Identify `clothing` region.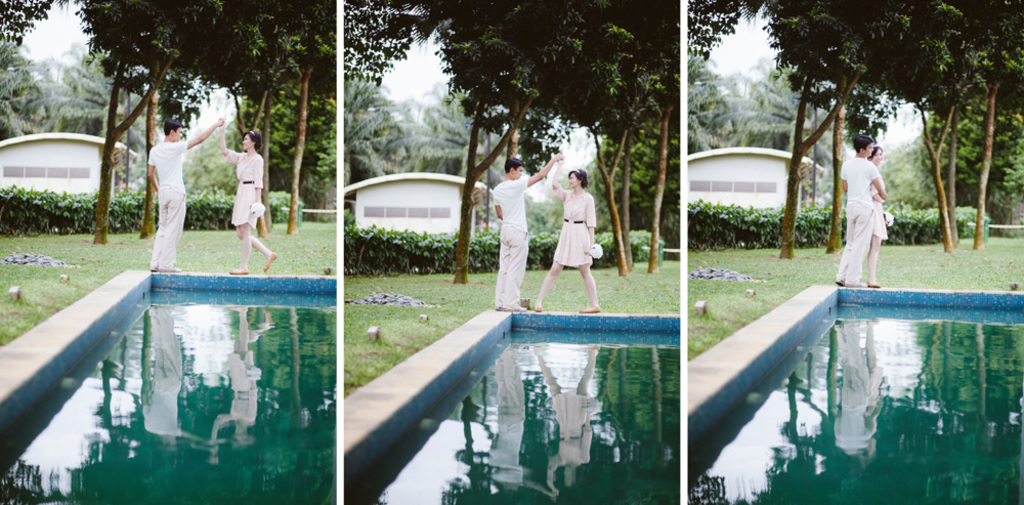
Region: rect(869, 171, 887, 238).
